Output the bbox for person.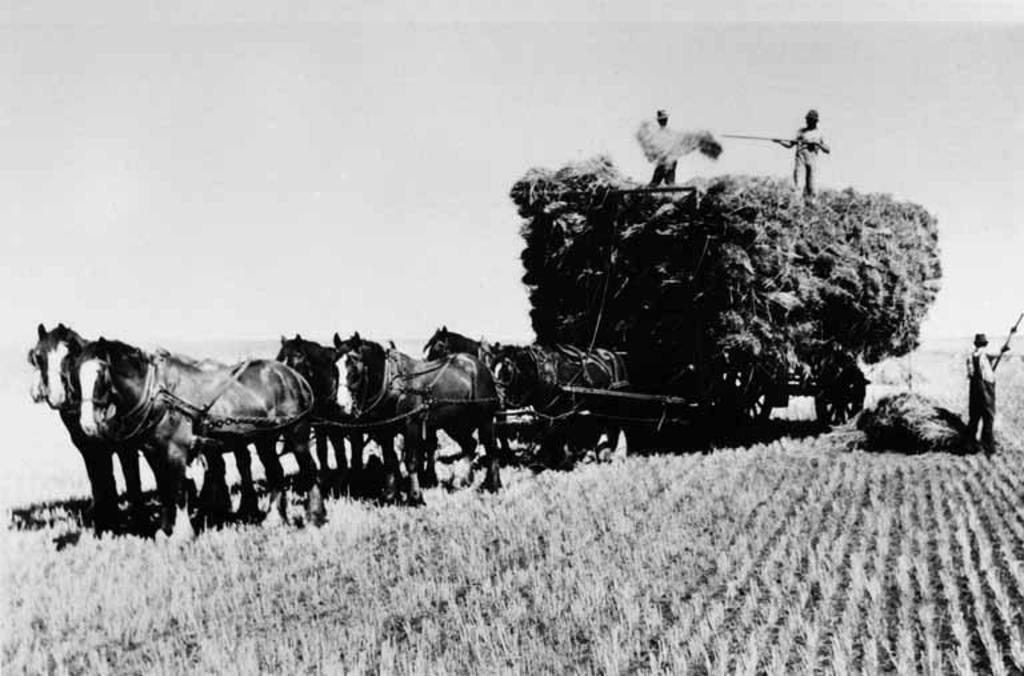
[x1=645, y1=111, x2=708, y2=185].
